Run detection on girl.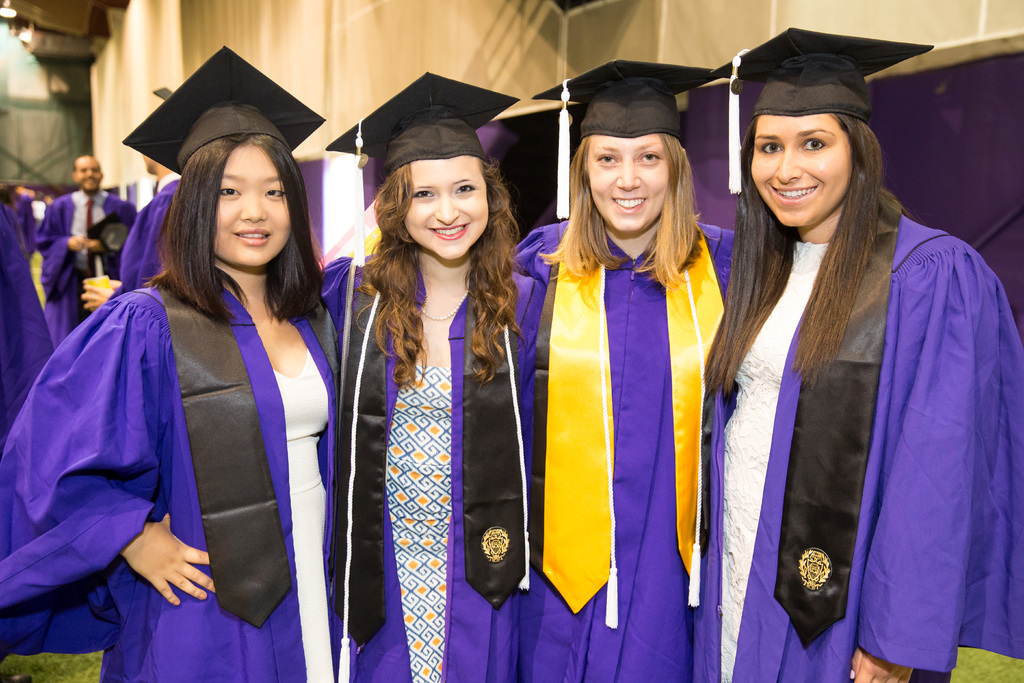
Result: BBox(699, 28, 1023, 682).
